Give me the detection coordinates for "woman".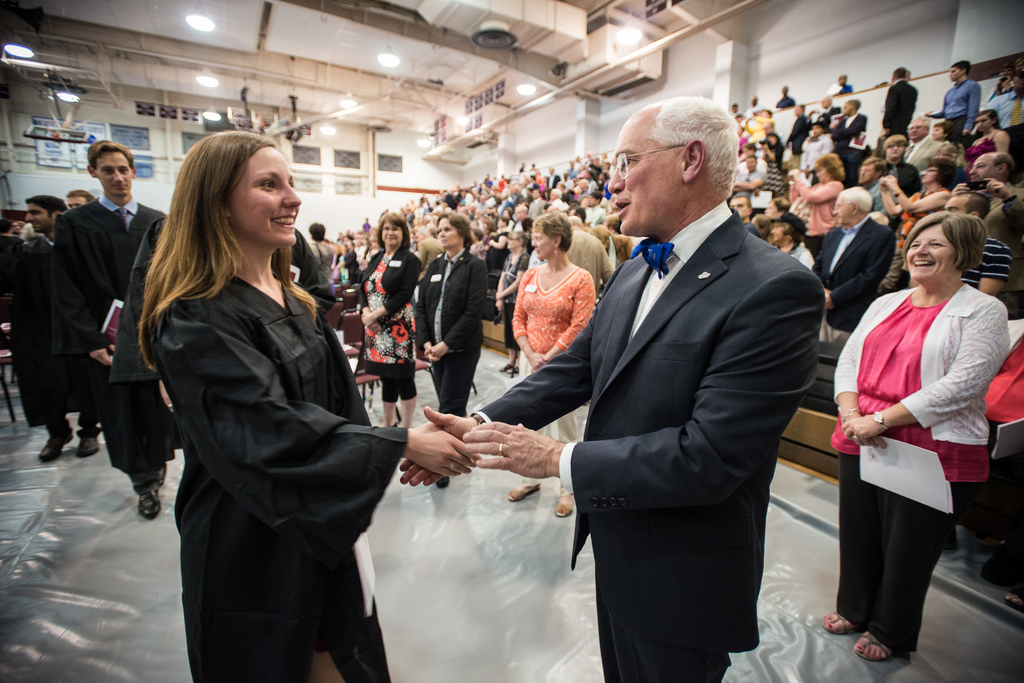
pyautogui.locateOnScreen(992, 74, 1009, 96).
